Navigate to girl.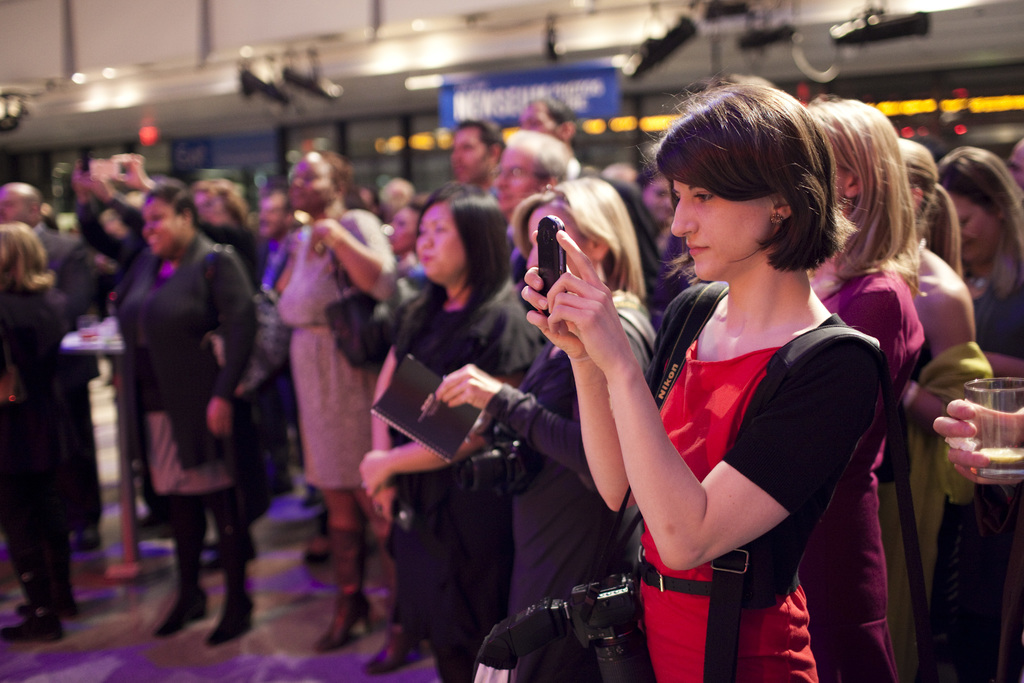
Navigation target: rect(519, 79, 901, 682).
